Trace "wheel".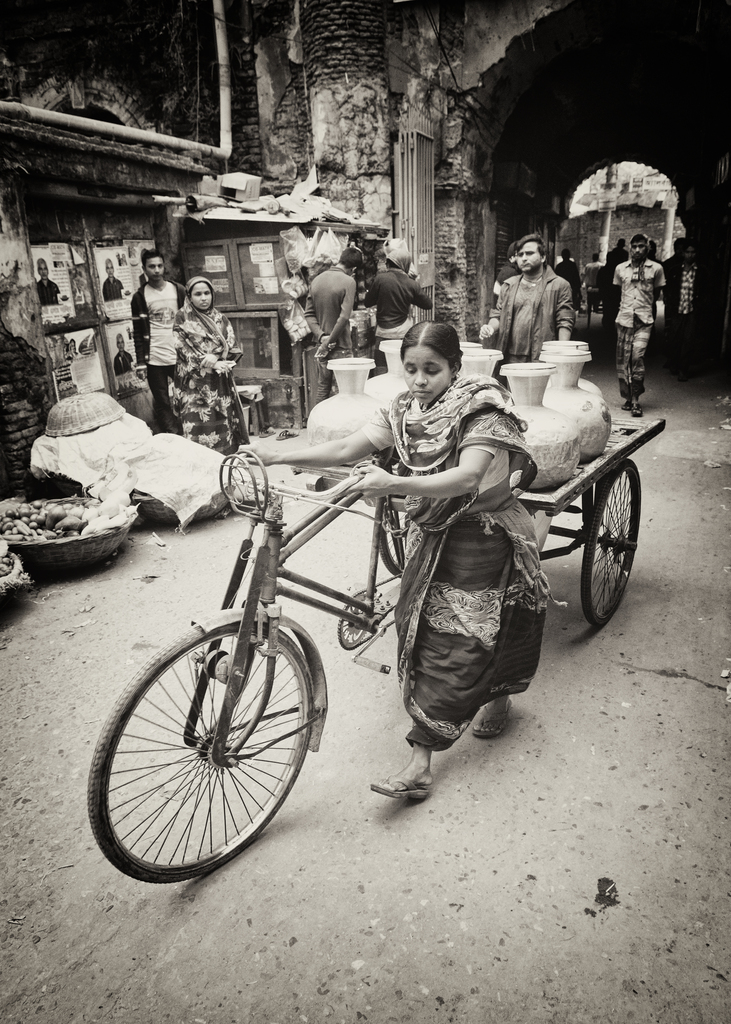
Traced to l=575, t=454, r=643, b=636.
